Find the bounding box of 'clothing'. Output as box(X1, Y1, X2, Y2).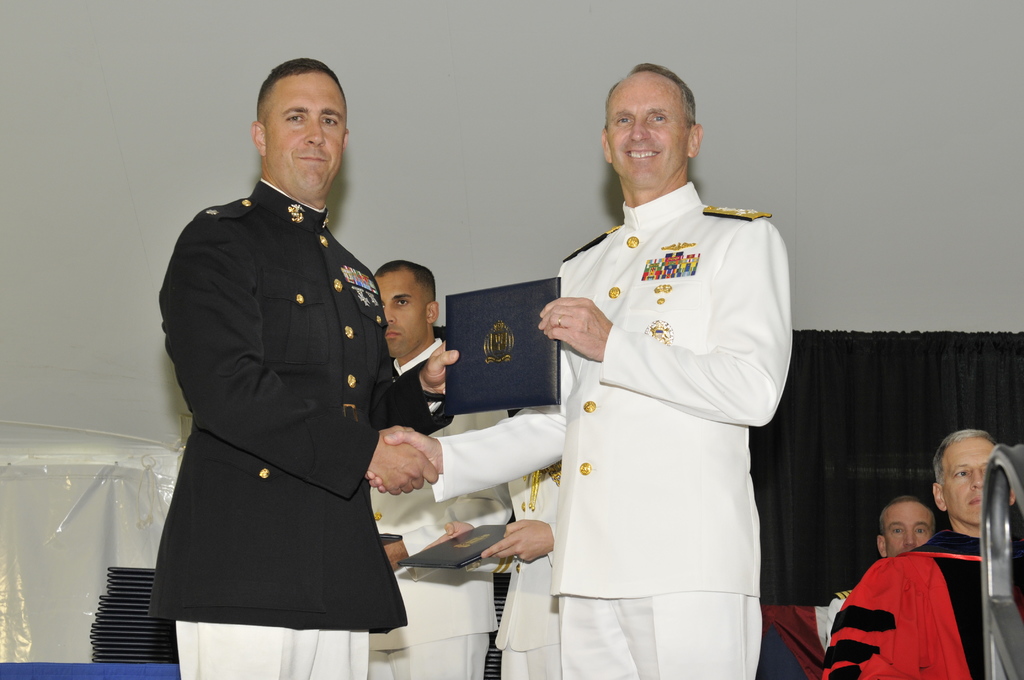
box(822, 525, 1023, 679).
